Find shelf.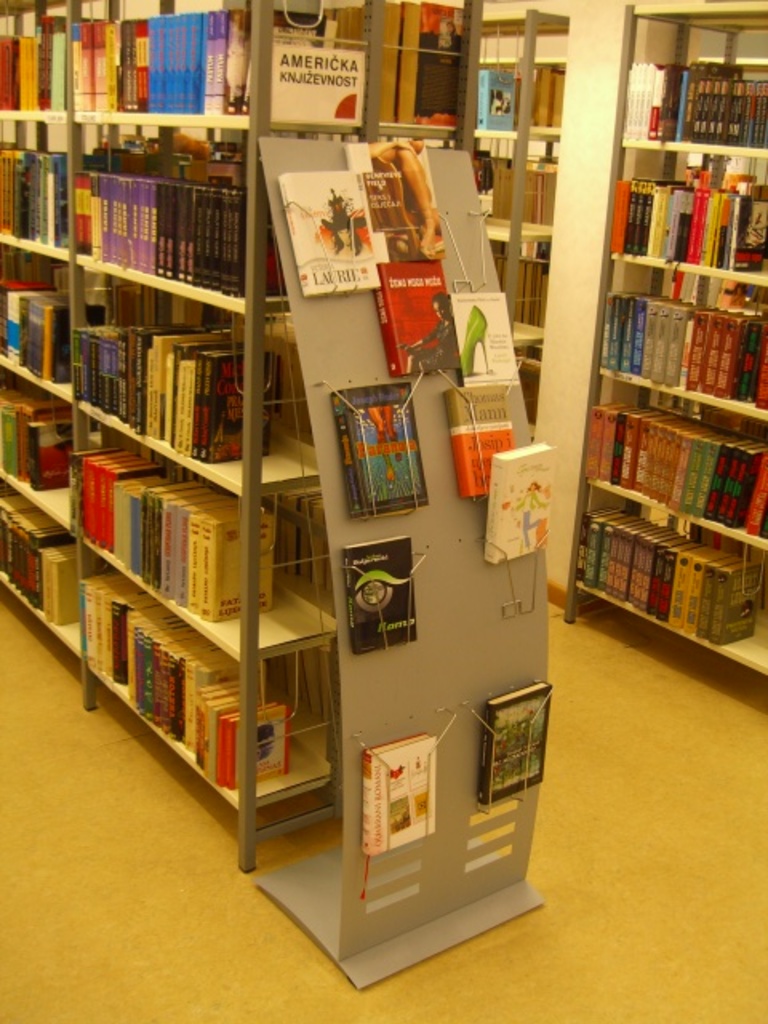
locate(0, 461, 104, 680).
